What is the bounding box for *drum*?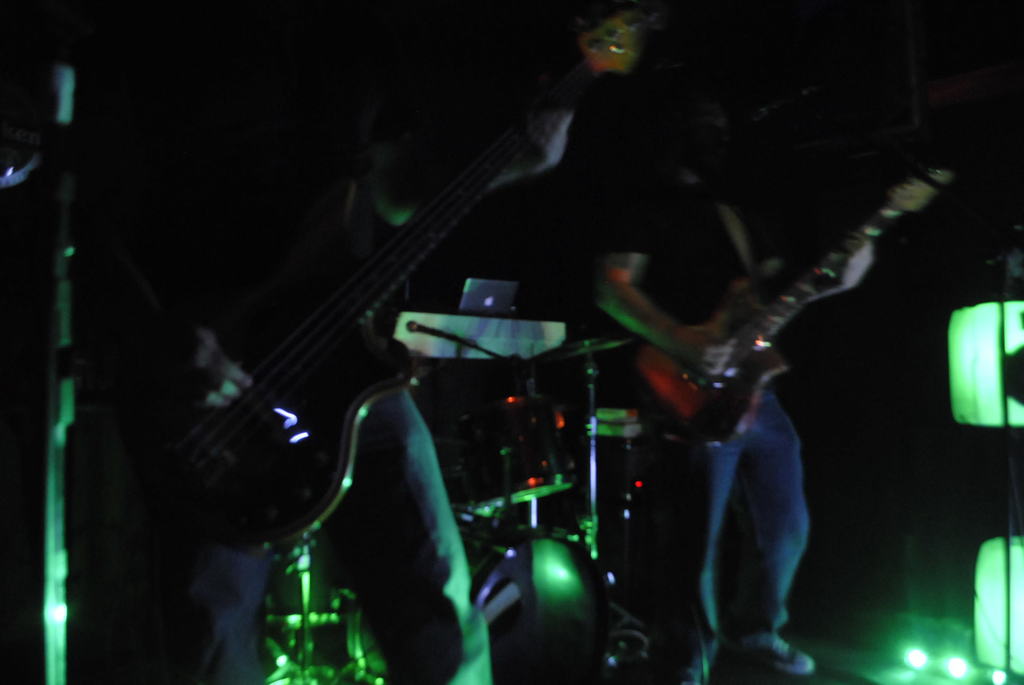
box=[452, 397, 578, 518].
